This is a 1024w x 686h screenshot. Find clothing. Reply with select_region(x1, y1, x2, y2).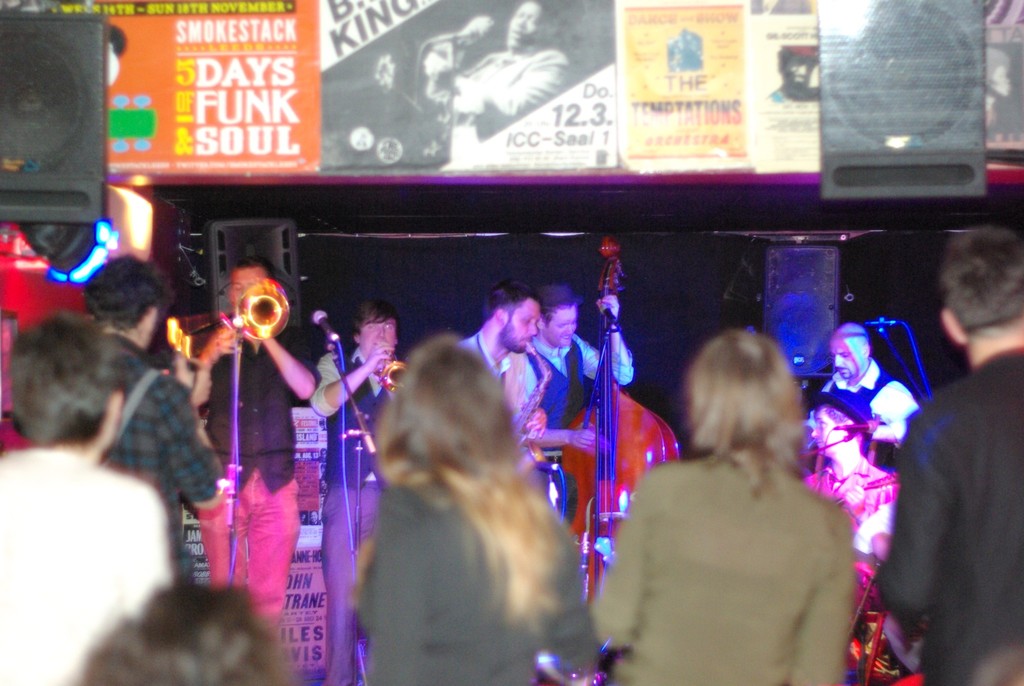
select_region(590, 446, 856, 685).
